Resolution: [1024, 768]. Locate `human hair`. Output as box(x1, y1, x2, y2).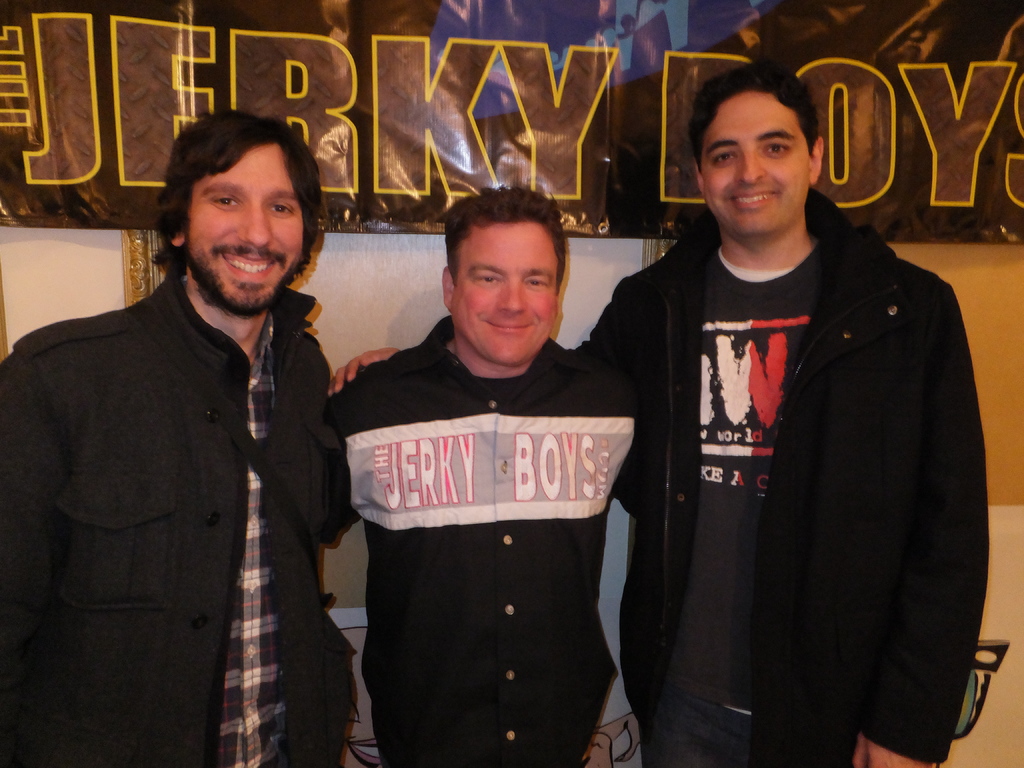
box(447, 185, 568, 299).
